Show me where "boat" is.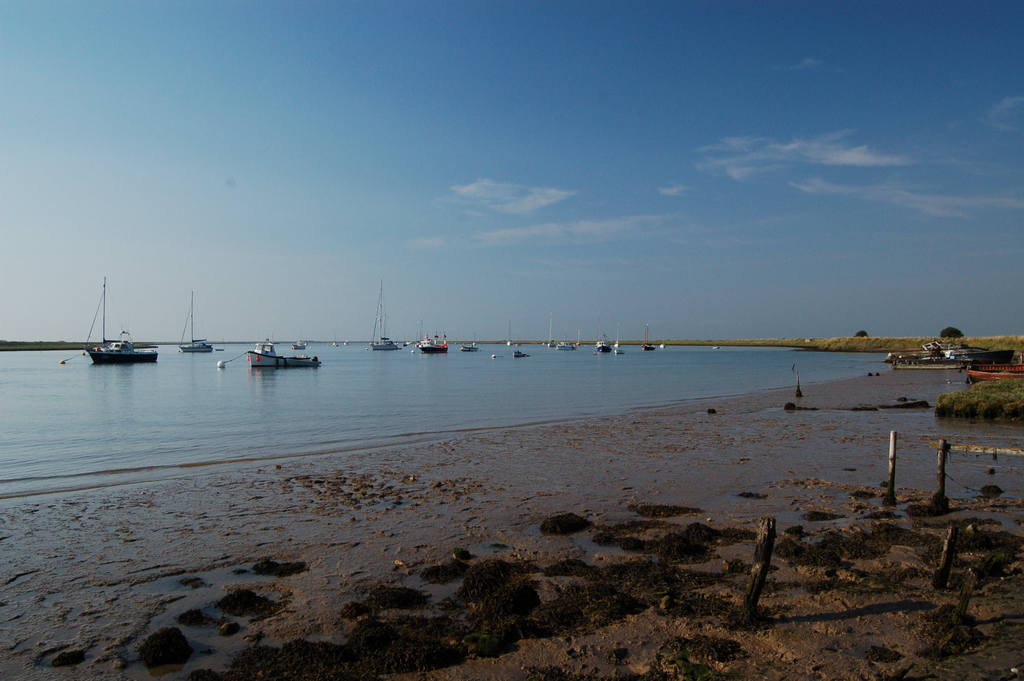
"boat" is at <box>961,350,1014,368</box>.
